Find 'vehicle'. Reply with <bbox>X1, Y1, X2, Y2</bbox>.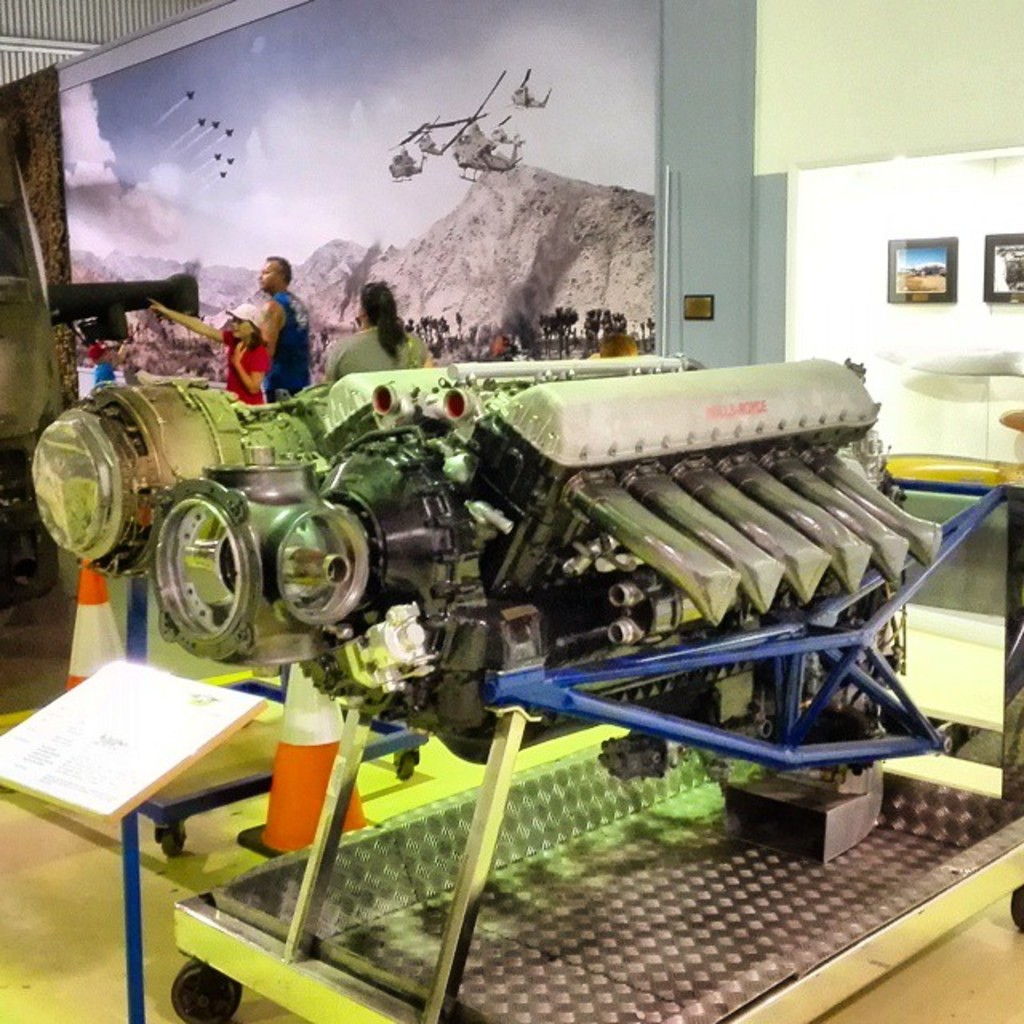
<bbox>384, 123, 434, 190</bbox>.
